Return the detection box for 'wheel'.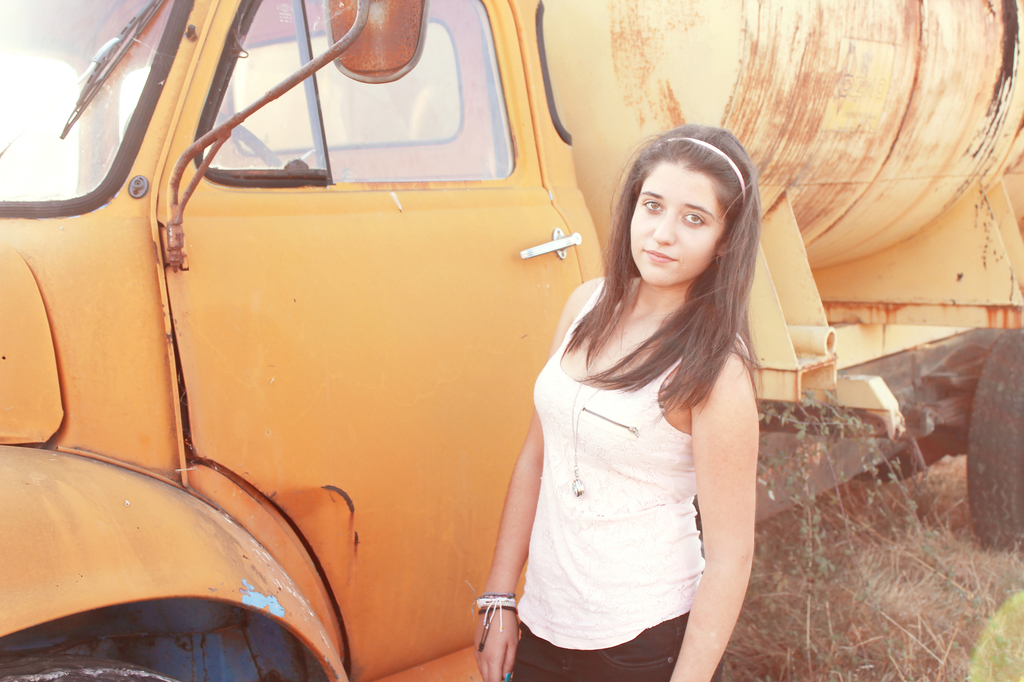
966 326 1023 552.
